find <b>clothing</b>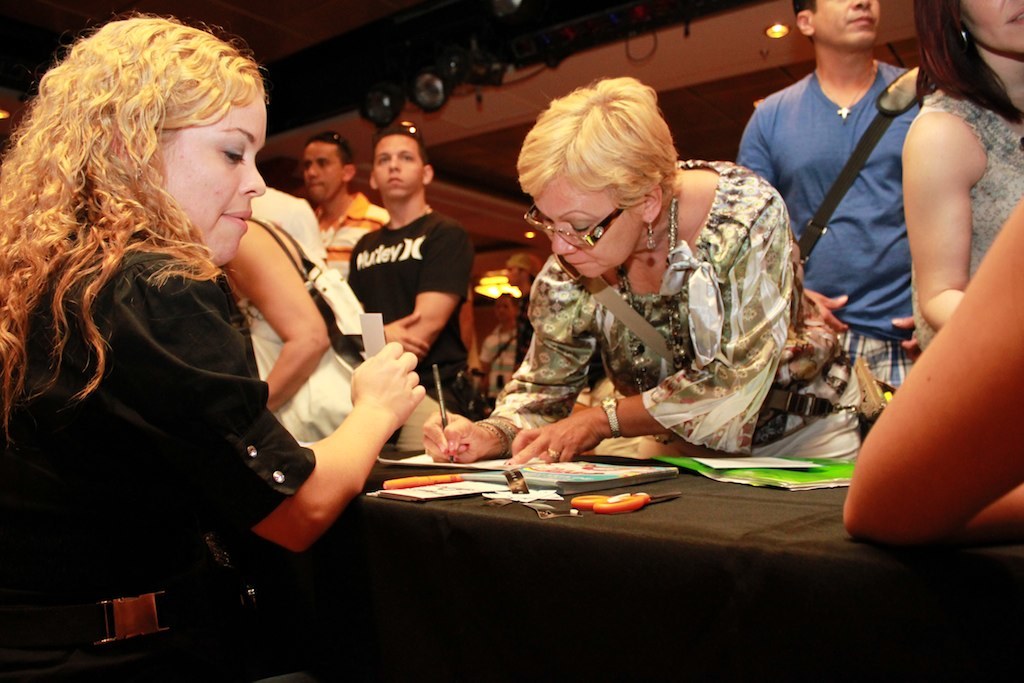
region(487, 160, 878, 458)
